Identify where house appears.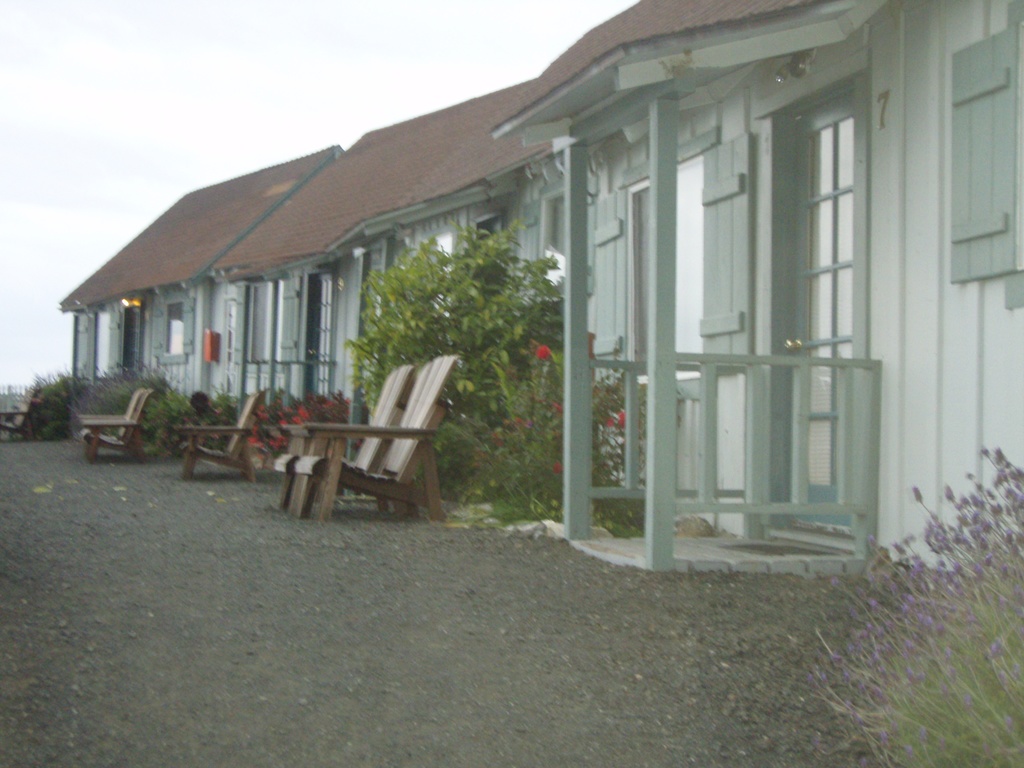
Appears at <box>63,0,1023,585</box>.
